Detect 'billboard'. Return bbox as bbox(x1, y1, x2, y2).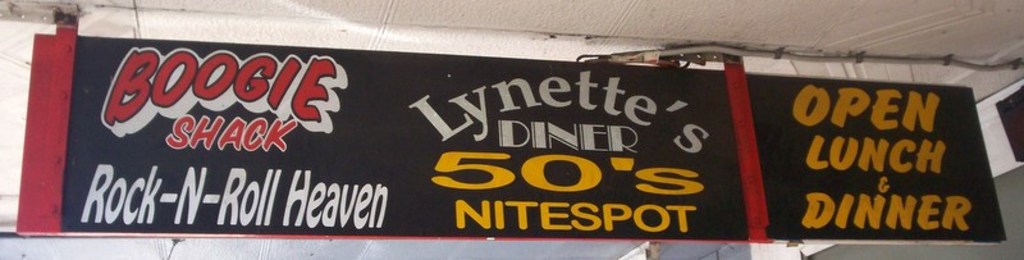
bbox(9, 24, 1007, 237).
